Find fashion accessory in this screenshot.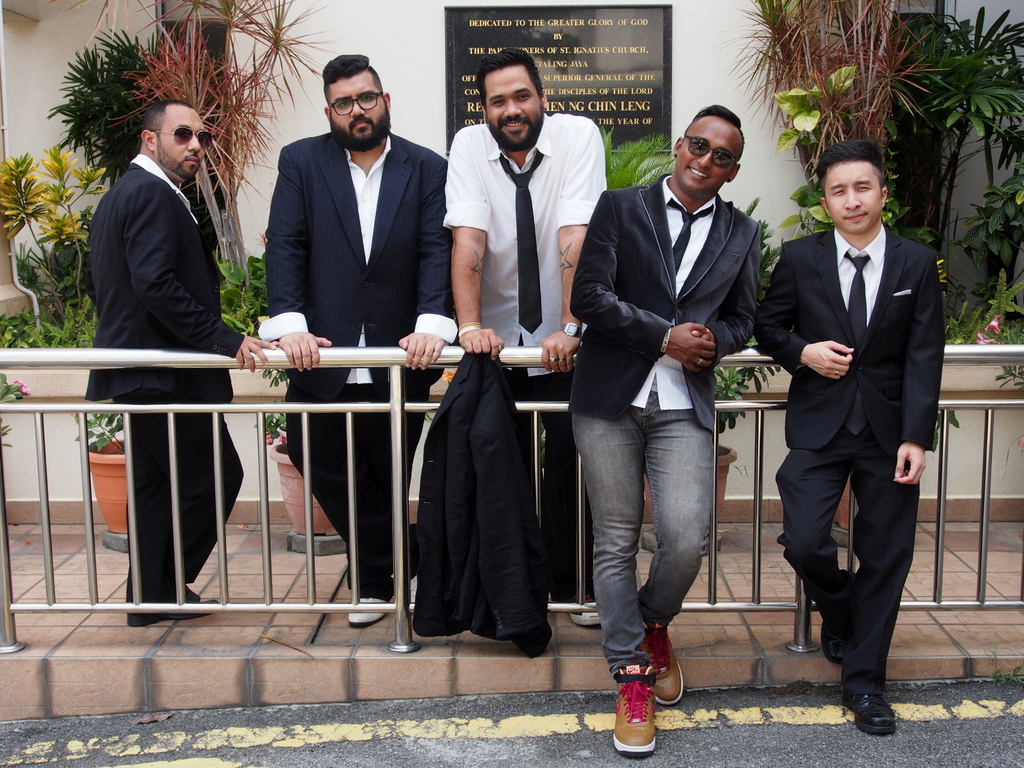
The bounding box for fashion accessory is <box>696,358,704,364</box>.
